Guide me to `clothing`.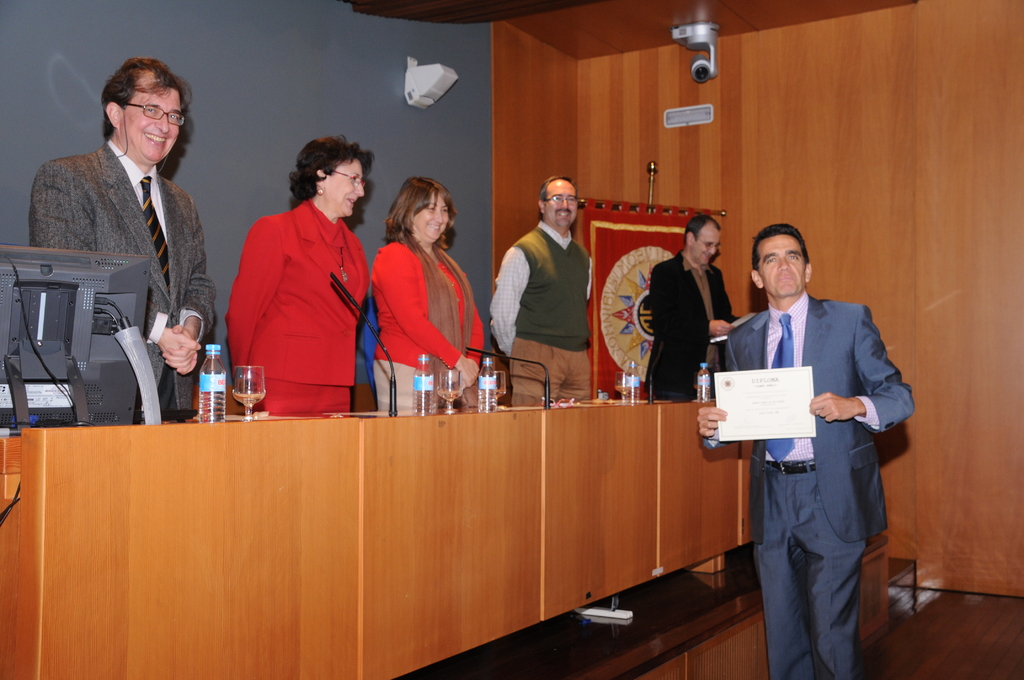
Guidance: (x1=645, y1=248, x2=744, y2=401).
